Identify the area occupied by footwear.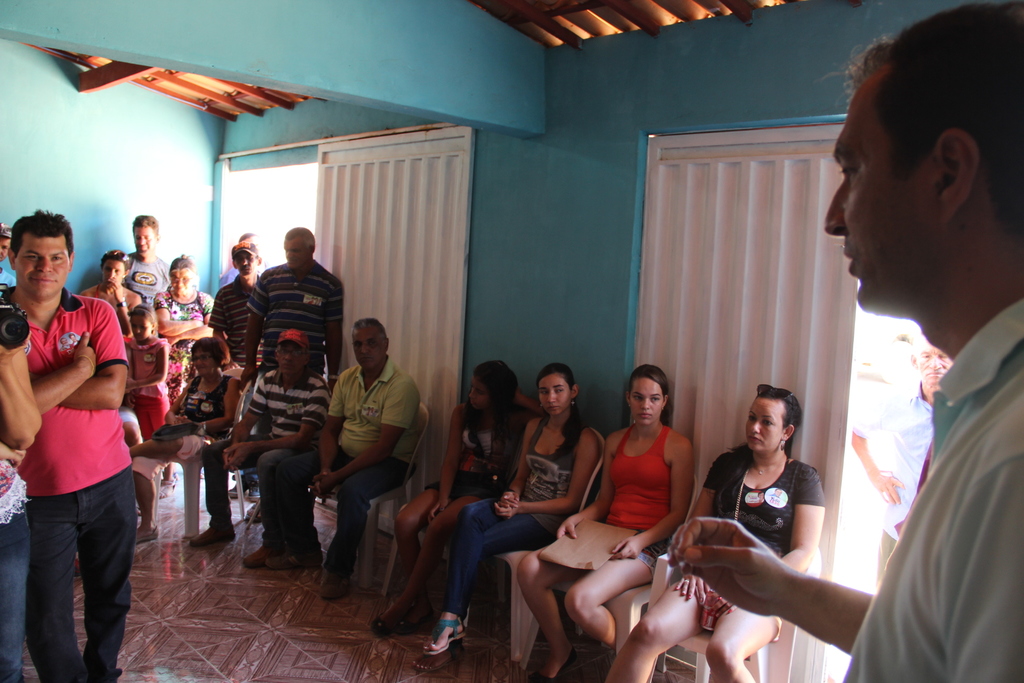
Area: region(261, 548, 326, 570).
